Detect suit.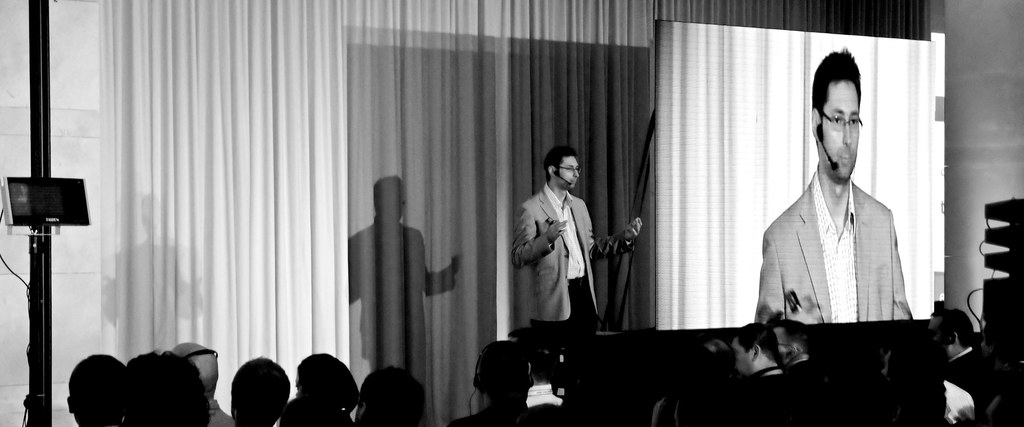
Detected at box(757, 167, 916, 320).
